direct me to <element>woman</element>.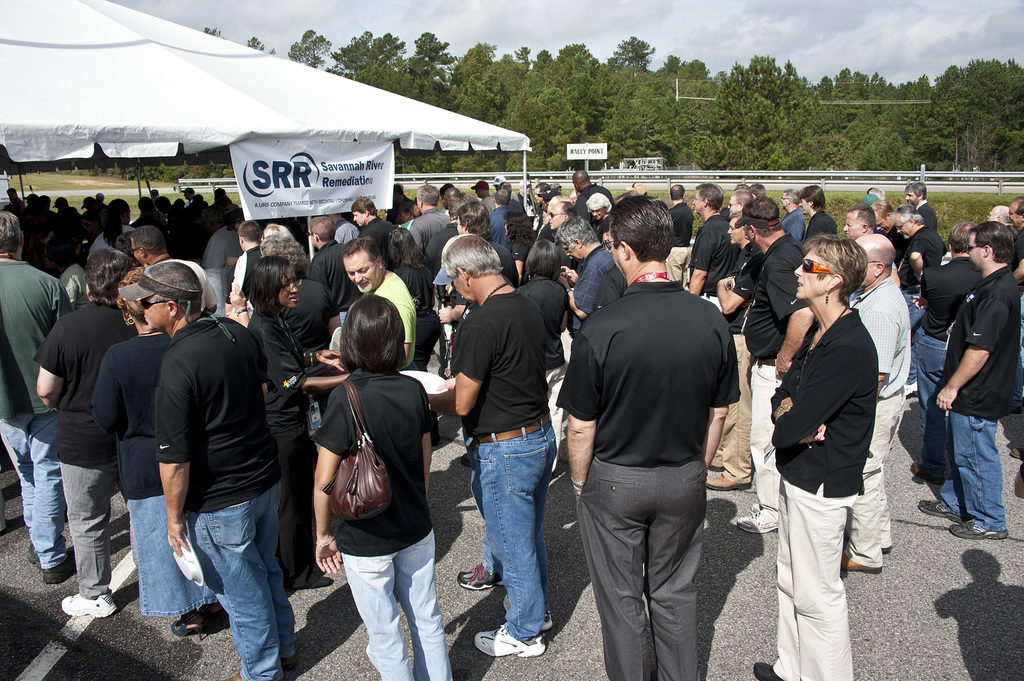
Direction: bbox=[312, 297, 455, 680].
